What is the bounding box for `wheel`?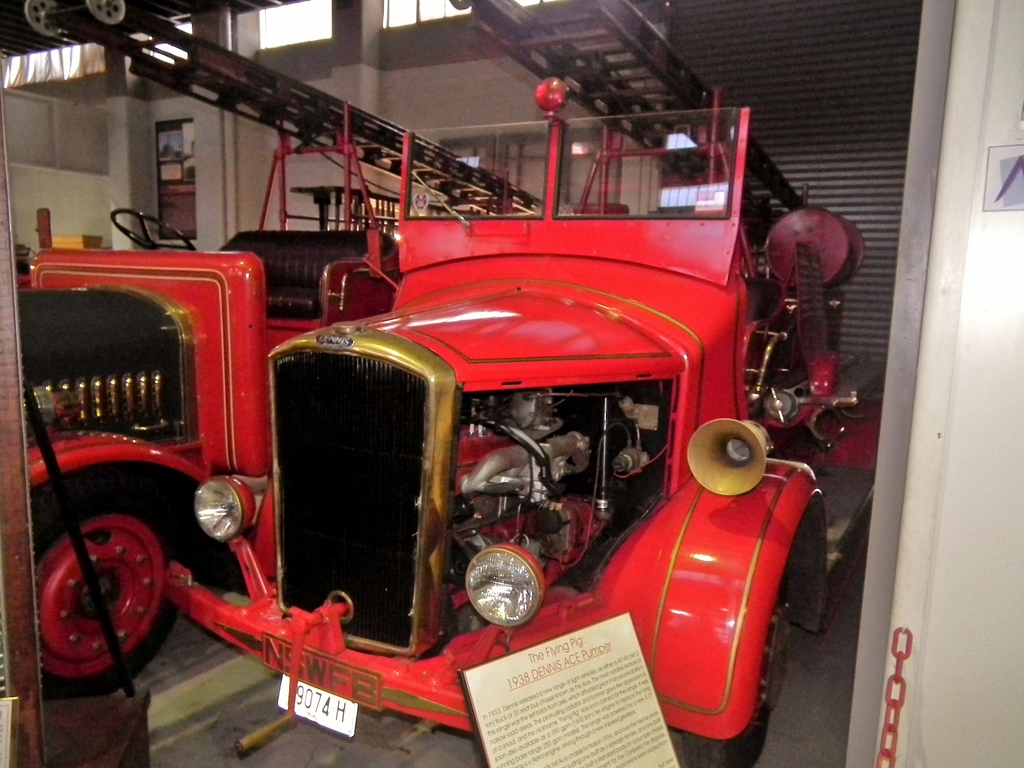
bbox(29, 487, 161, 694).
